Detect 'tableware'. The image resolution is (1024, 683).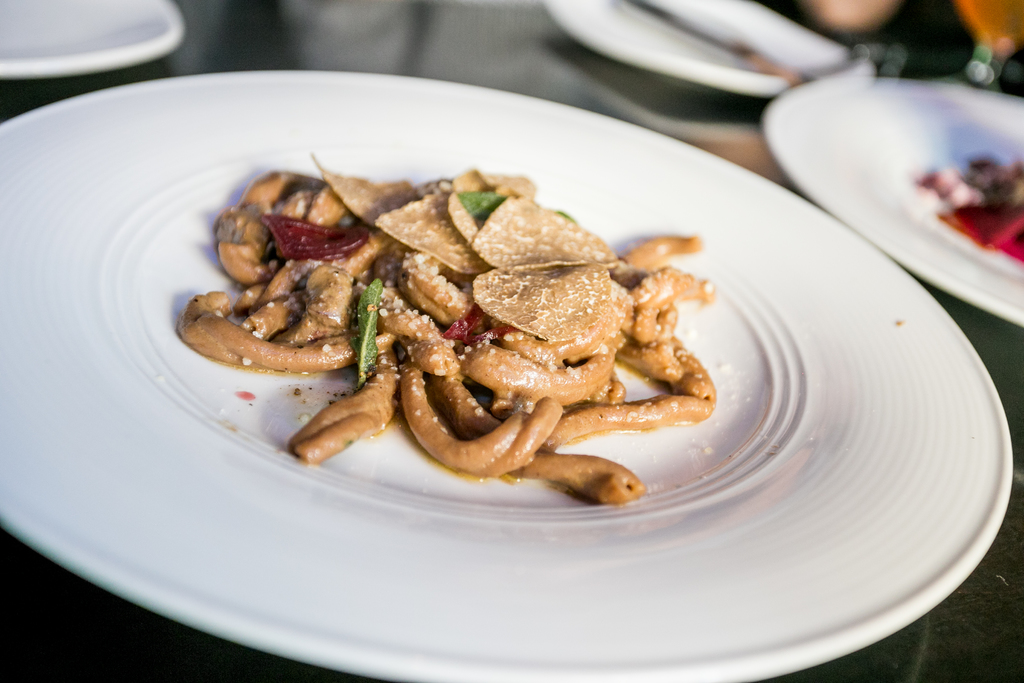
[x1=760, y1=76, x2=1023, y2=324].
